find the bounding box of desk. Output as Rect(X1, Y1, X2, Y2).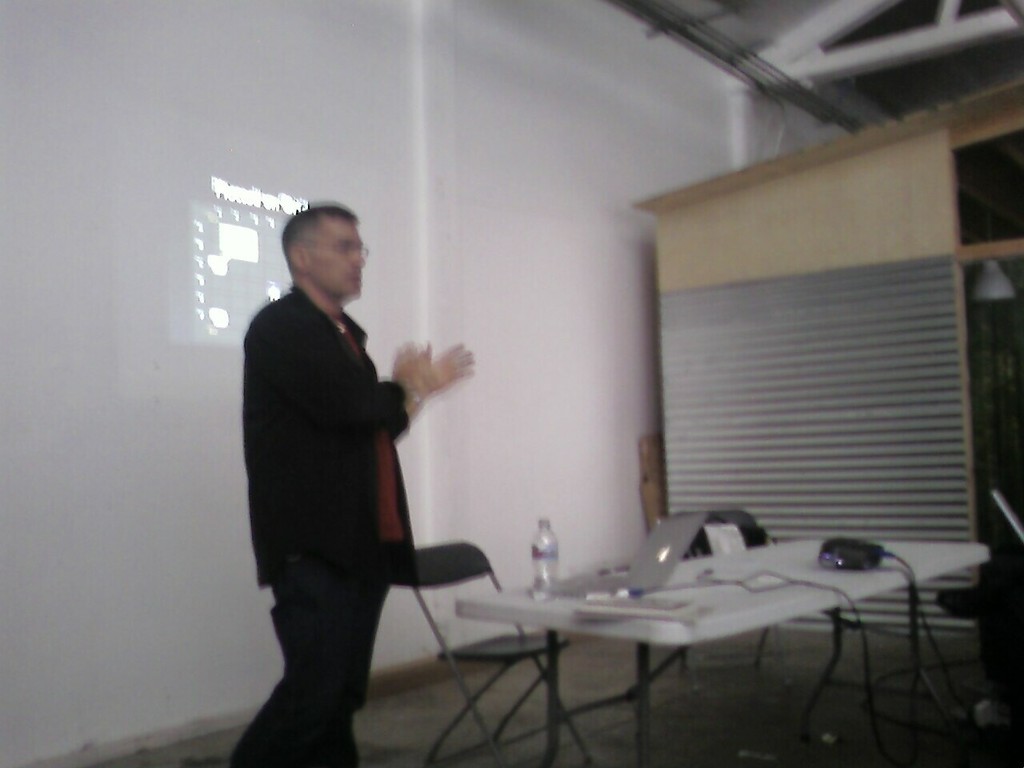
Rect(471, 554, 918, 734).
